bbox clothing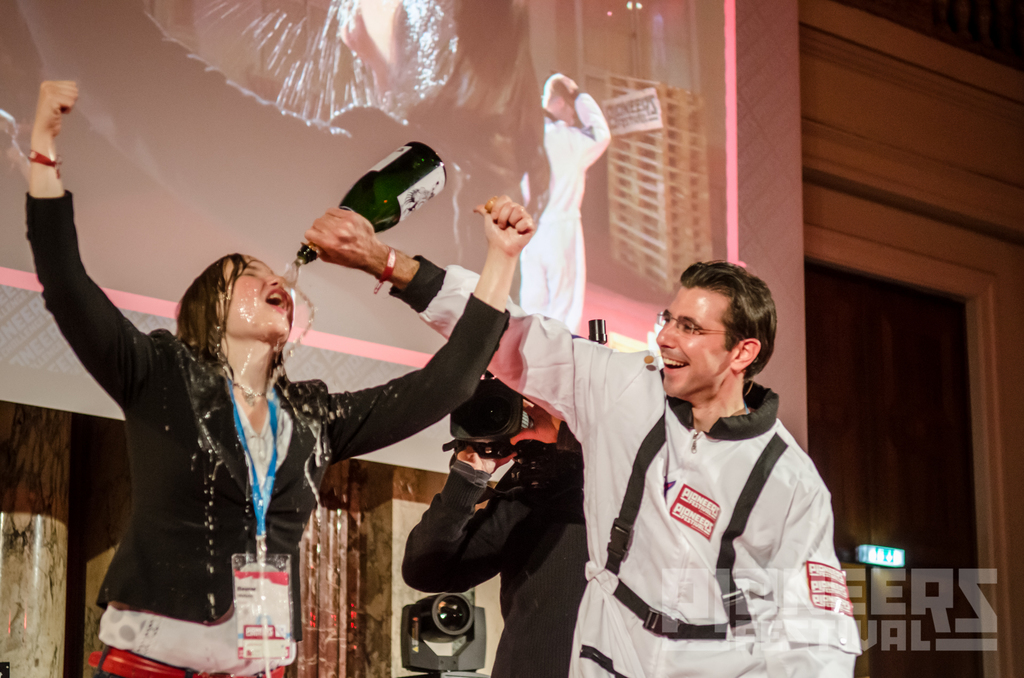
crop(25, 191, 509, 677)
